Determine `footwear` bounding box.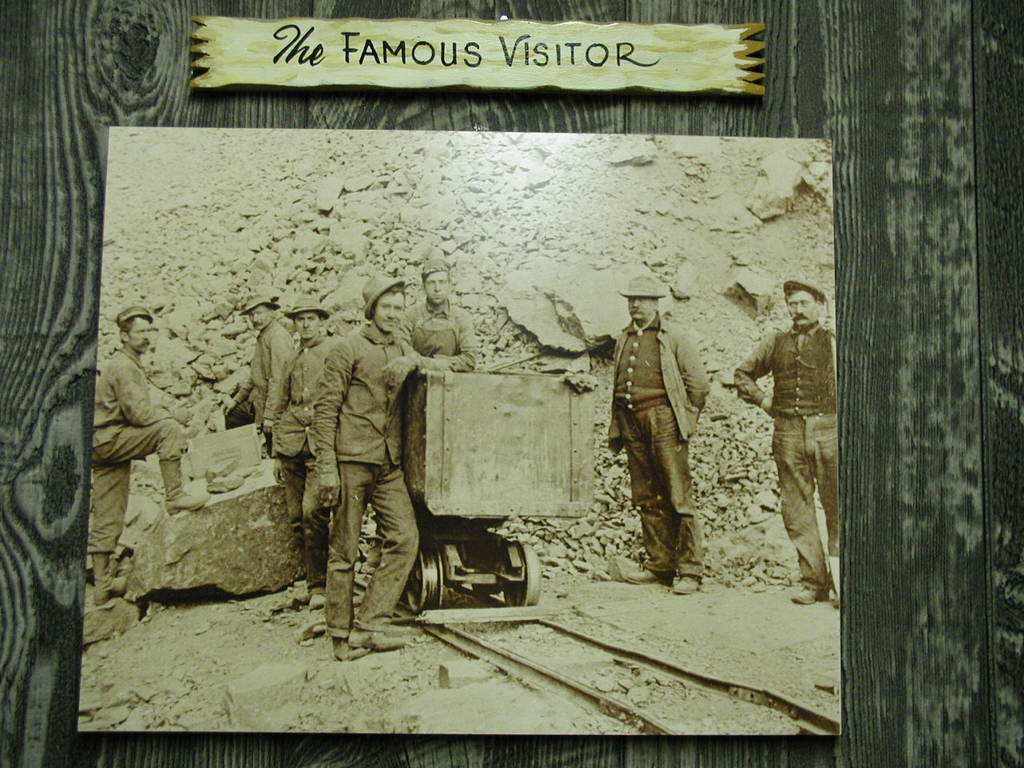
Determined: {"x1": 676, "y1": 572, "x2": 703, "y2": 591}.
